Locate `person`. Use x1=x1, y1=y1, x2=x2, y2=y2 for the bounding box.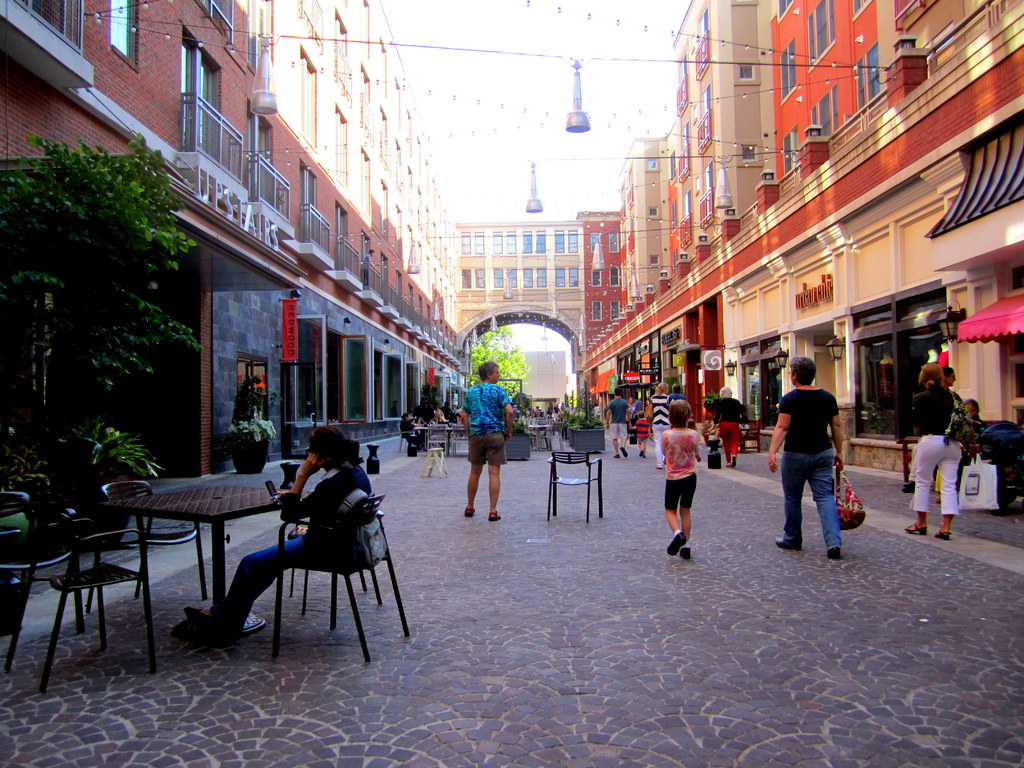
x1=470, y1=365, x2=509, y2=515.
